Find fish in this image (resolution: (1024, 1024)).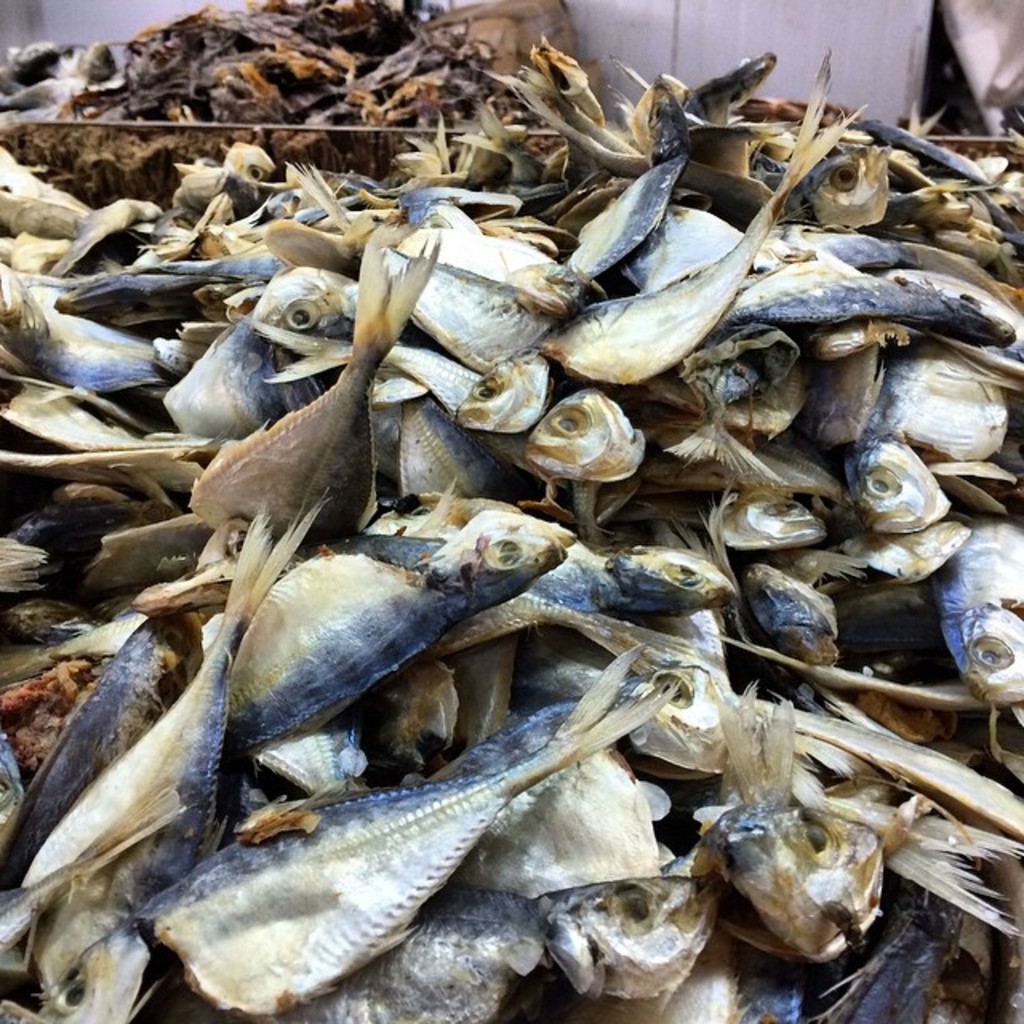
<box>115,738,682,978</box>.
